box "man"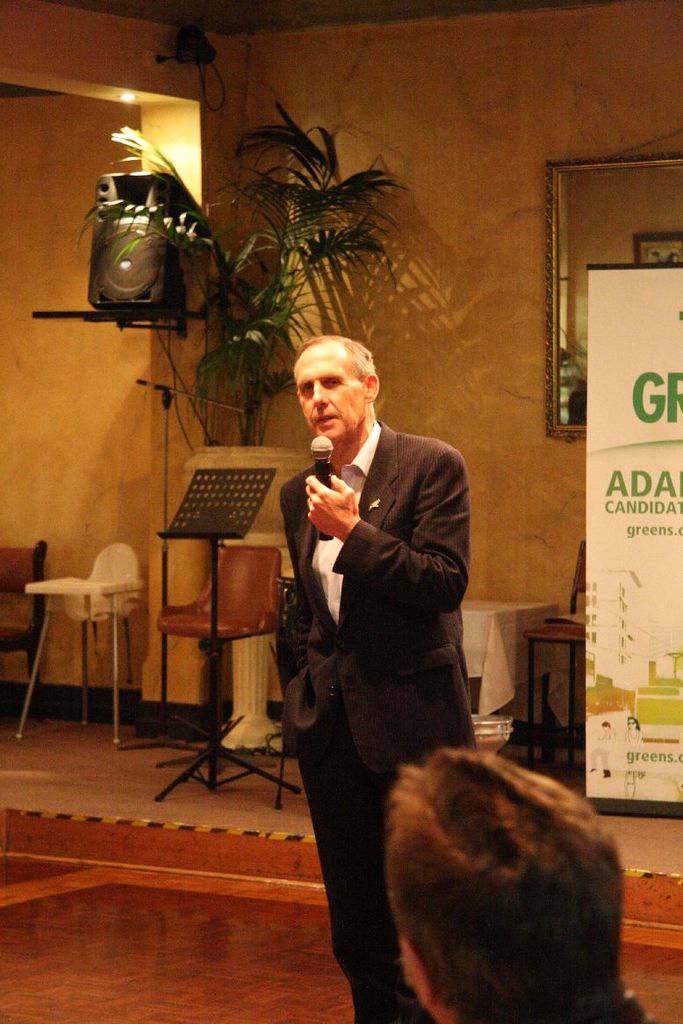
[left=271, top=330, right=505, bottom=1003]
